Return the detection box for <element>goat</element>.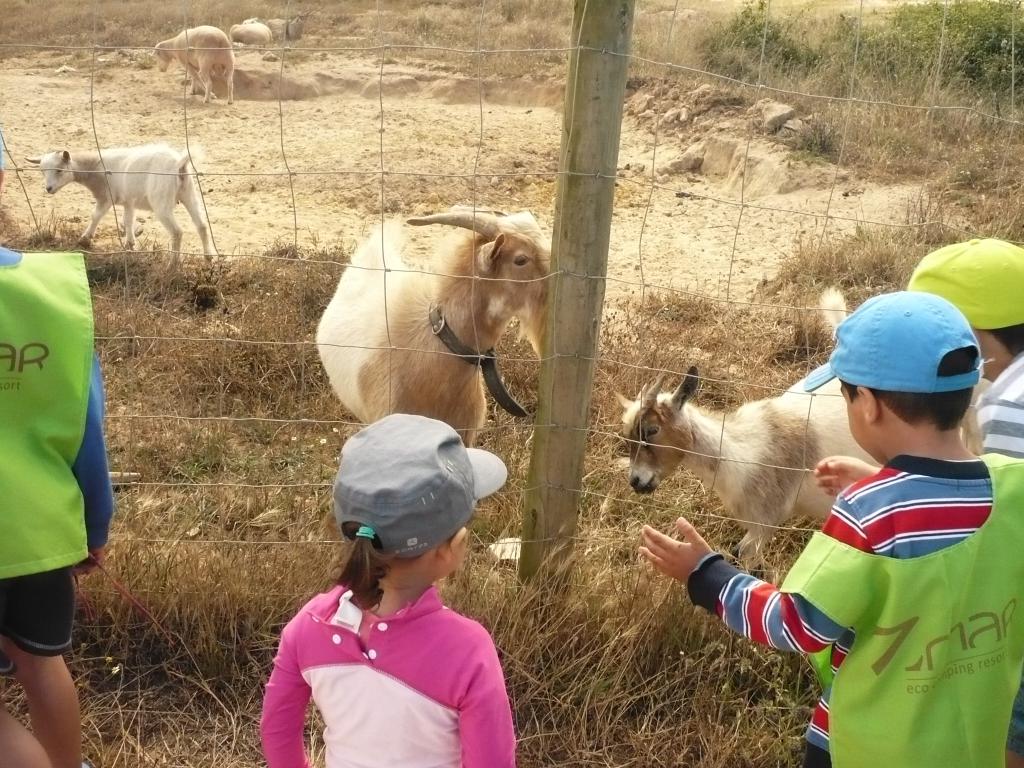
bbox=[28, 141, 218, 276].
